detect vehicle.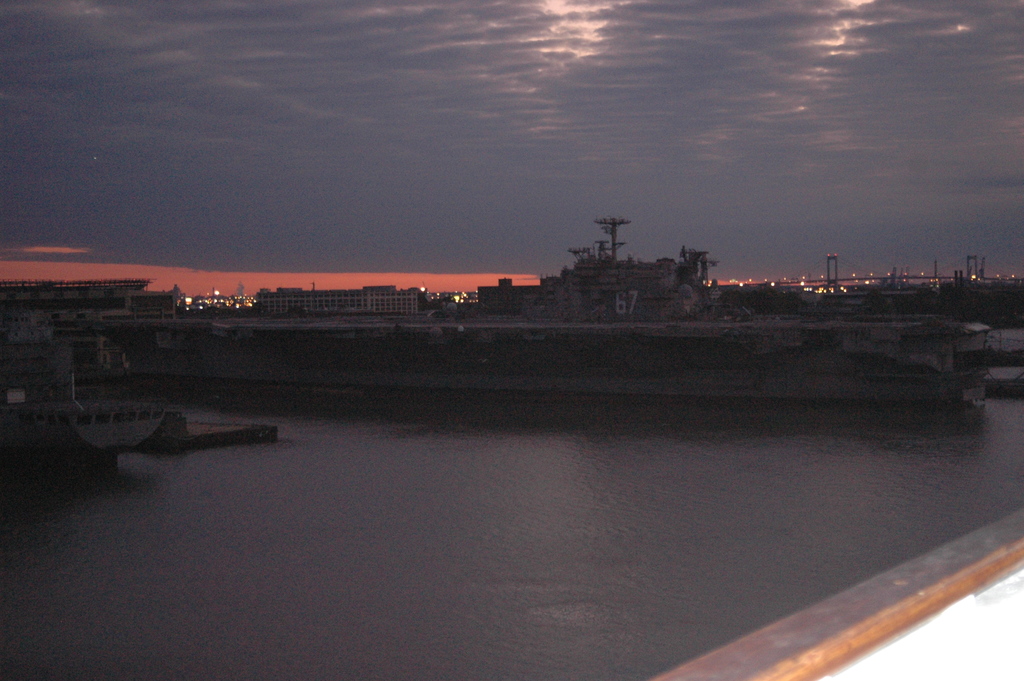
Detected at box(511, 208, 717, 324).
